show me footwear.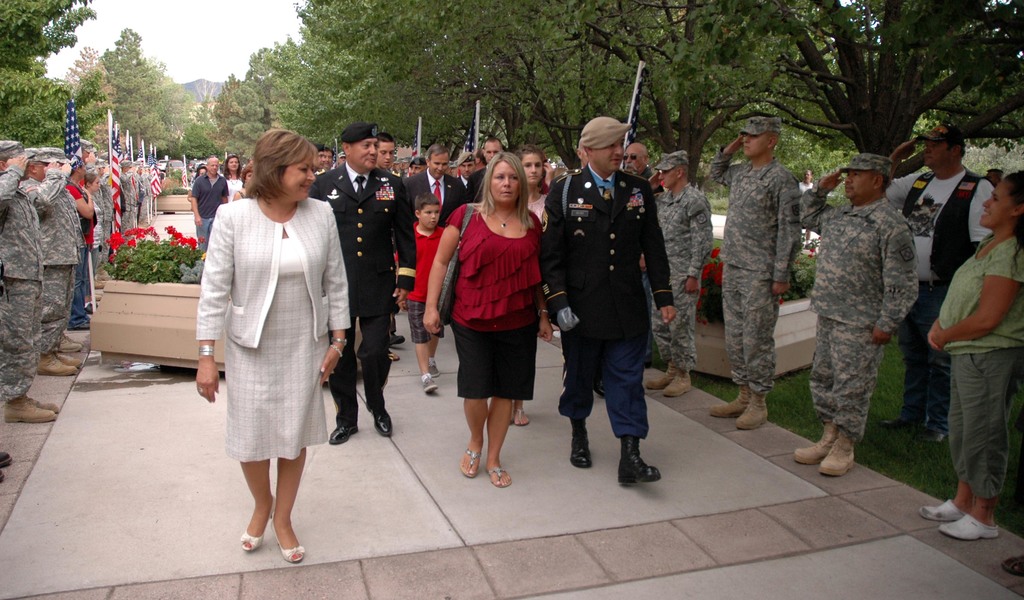
footwear is here: box=[514, 403, 527, 430].
